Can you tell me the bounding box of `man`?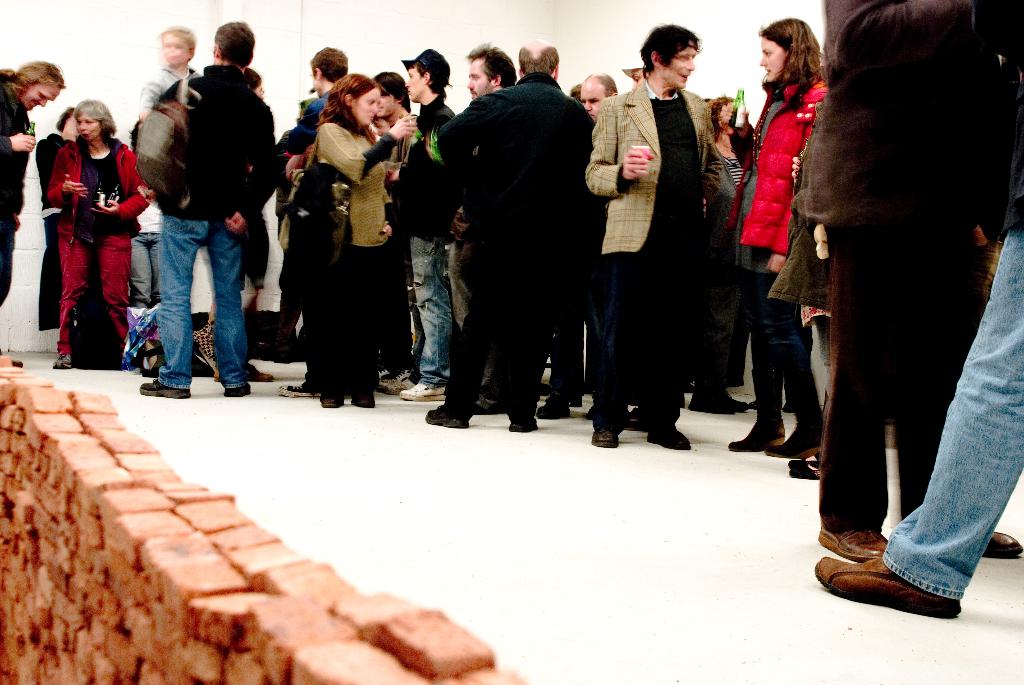
box(426, 38, 594, 433).
